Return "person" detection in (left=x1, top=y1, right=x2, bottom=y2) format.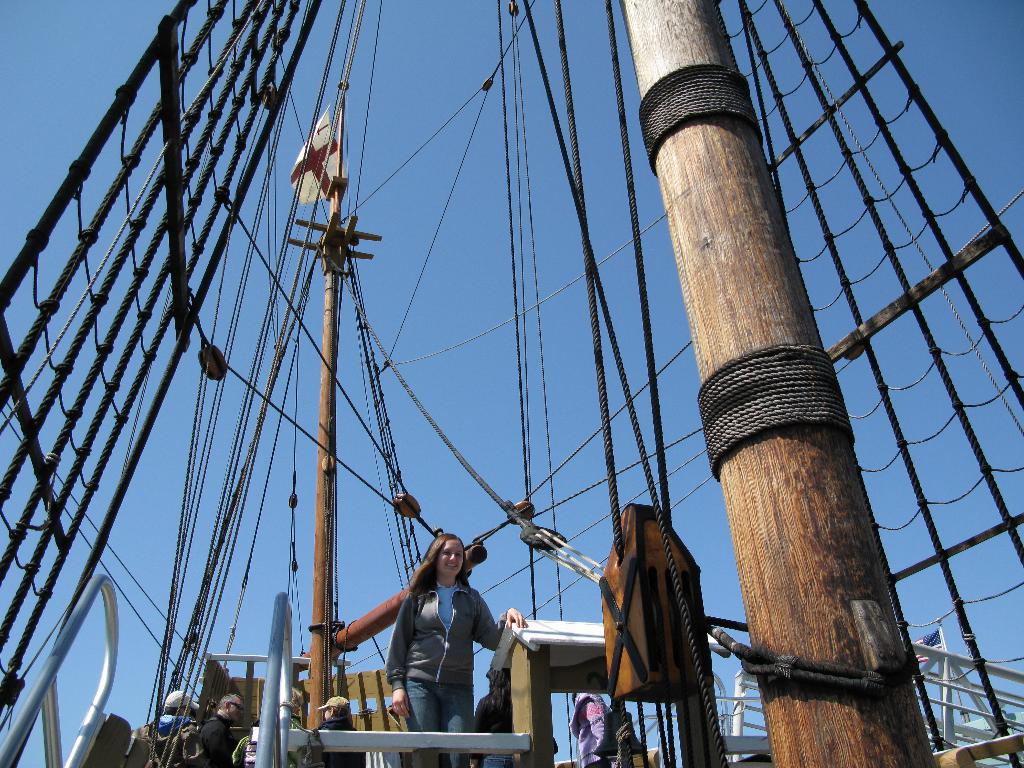
(left=312, top=696, right=367, bottom=767).
